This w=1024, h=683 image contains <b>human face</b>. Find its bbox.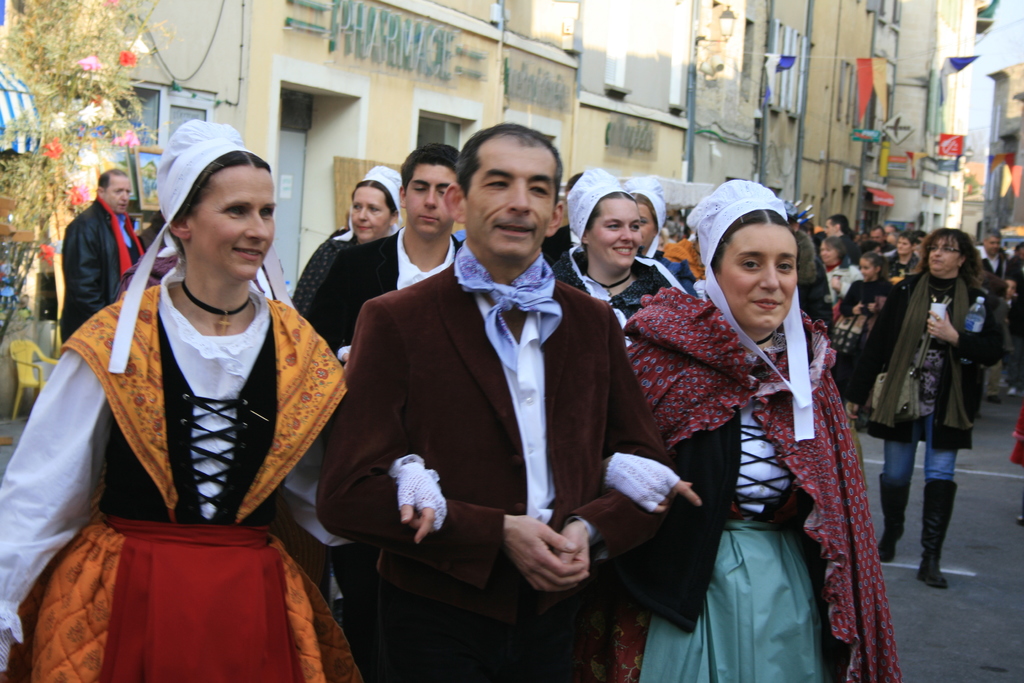
detection(886, 233, 897, 245).
